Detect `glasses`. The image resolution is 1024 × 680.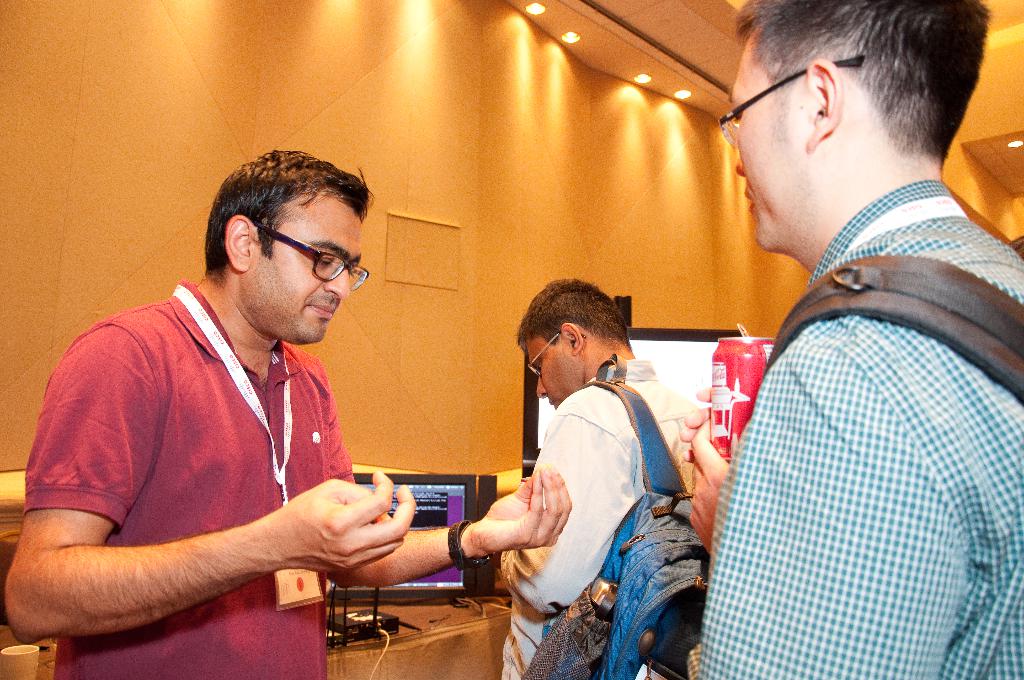
box=[531, 336, 586, 378].
